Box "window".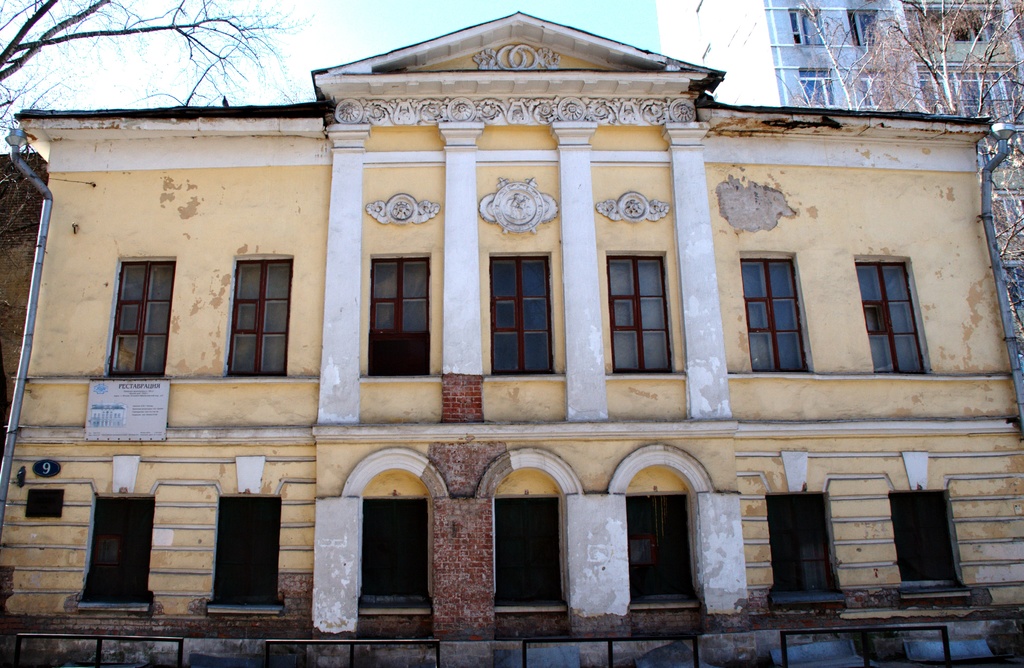
box(732, 246, 810, 380).
